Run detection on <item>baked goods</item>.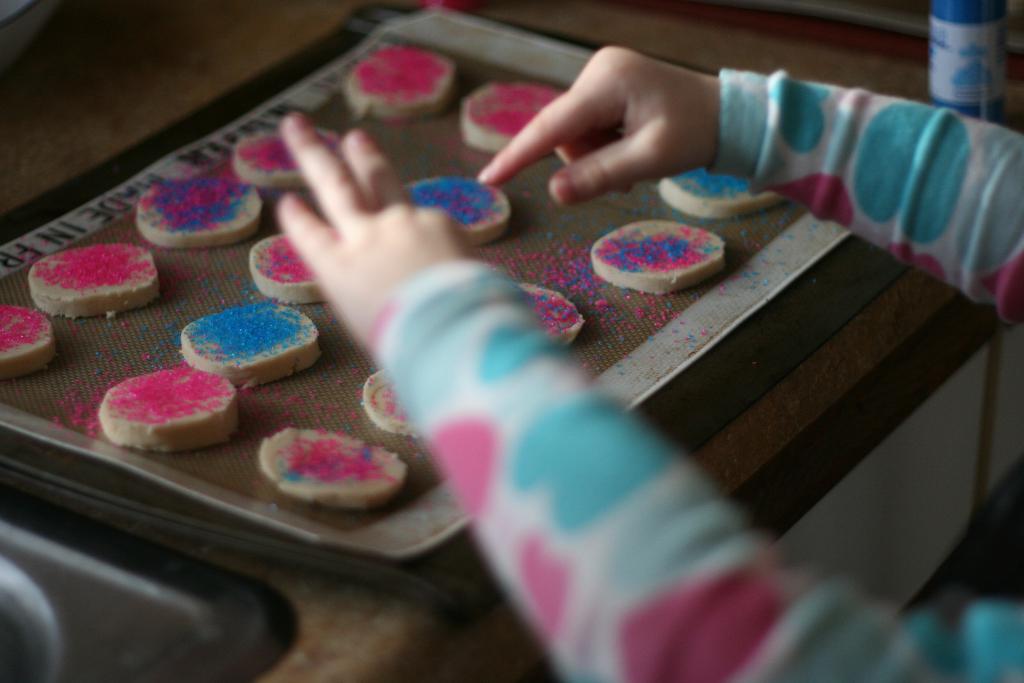
Result: select_region(181, 310, 319, 386).
